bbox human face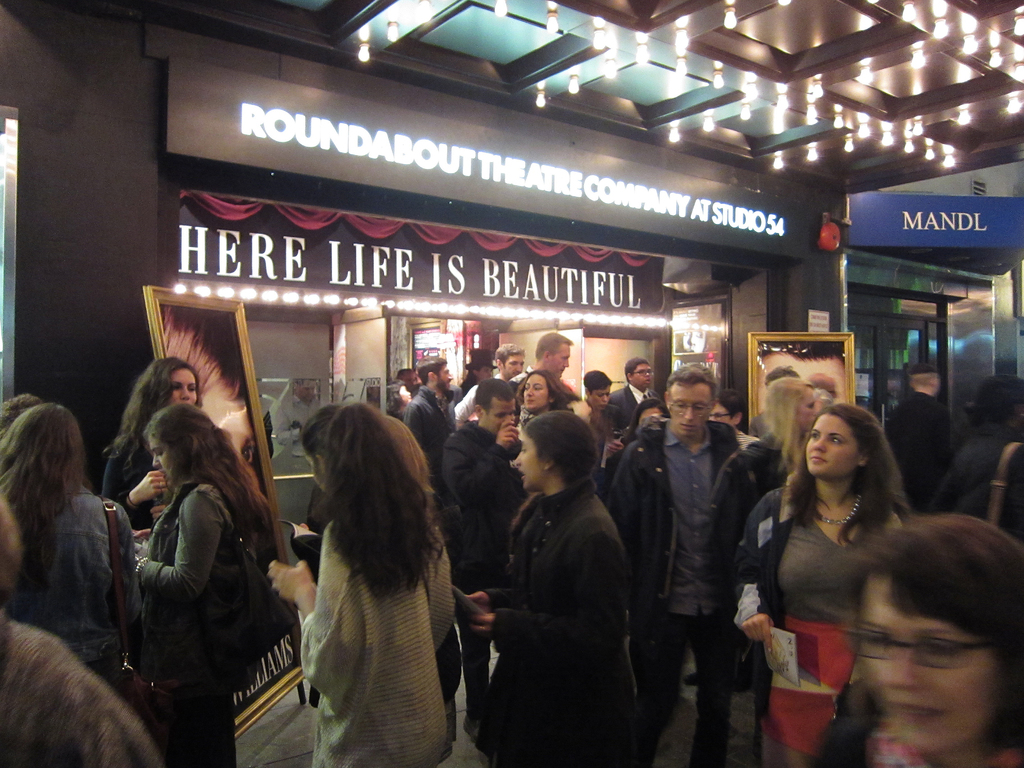
crop(668, 381, 705, 431)
